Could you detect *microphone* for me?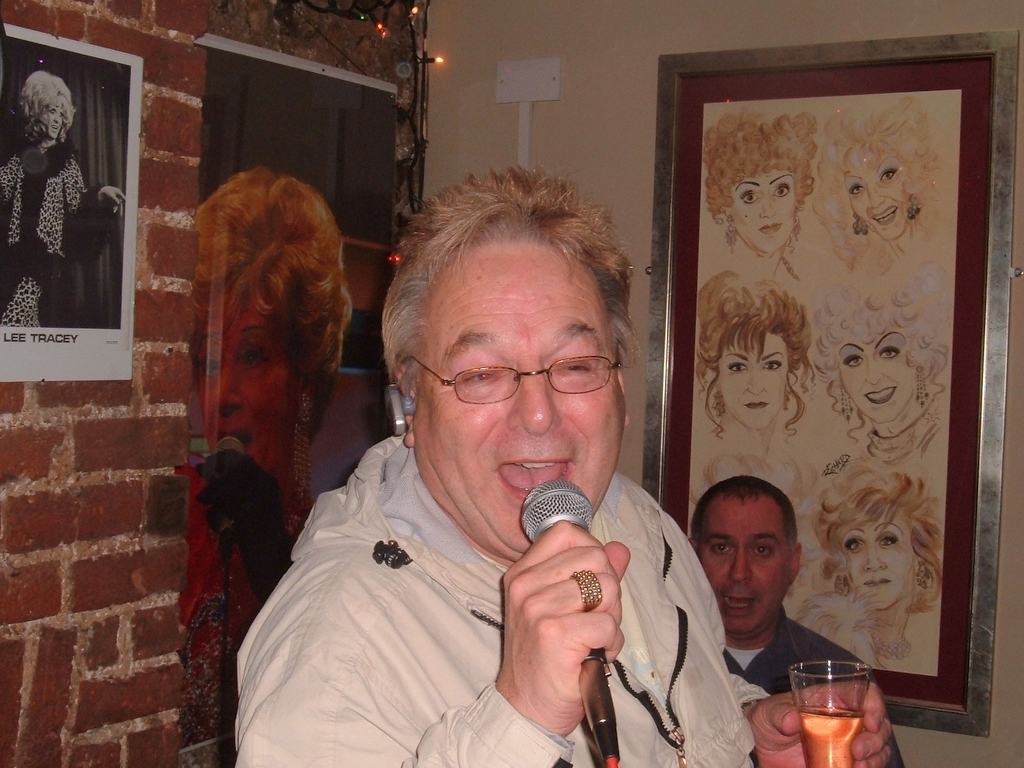
Detection result: Rect(519, 478, 622, 760).
